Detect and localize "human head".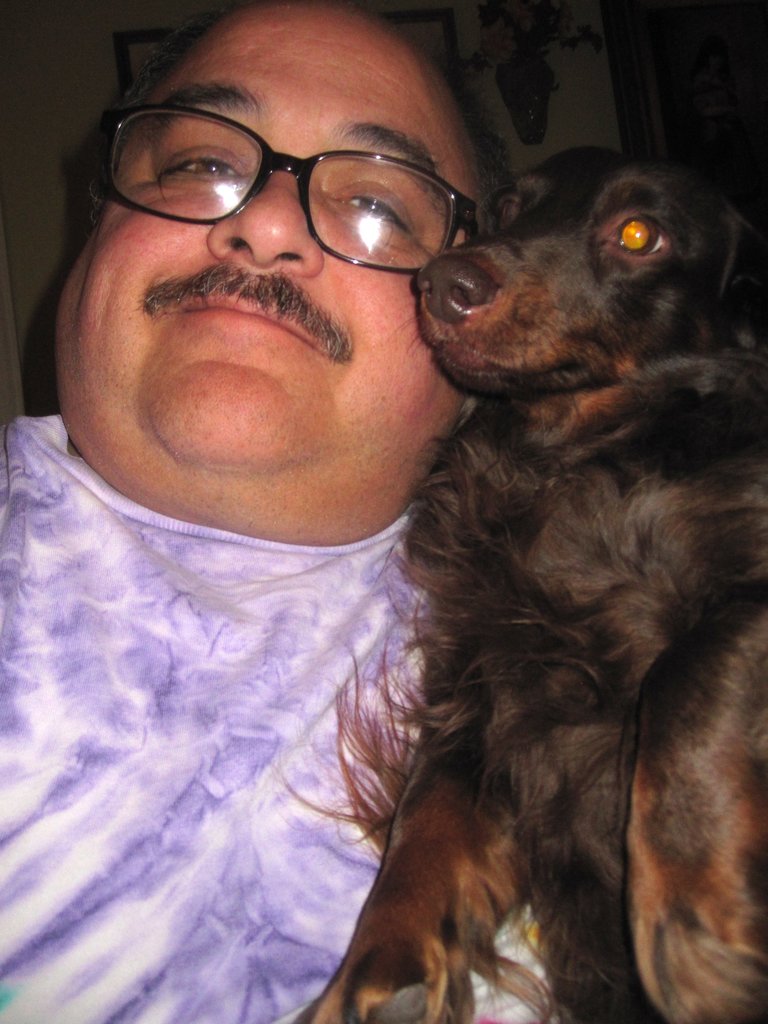
Localized at region(57, 78, 490, 500).
